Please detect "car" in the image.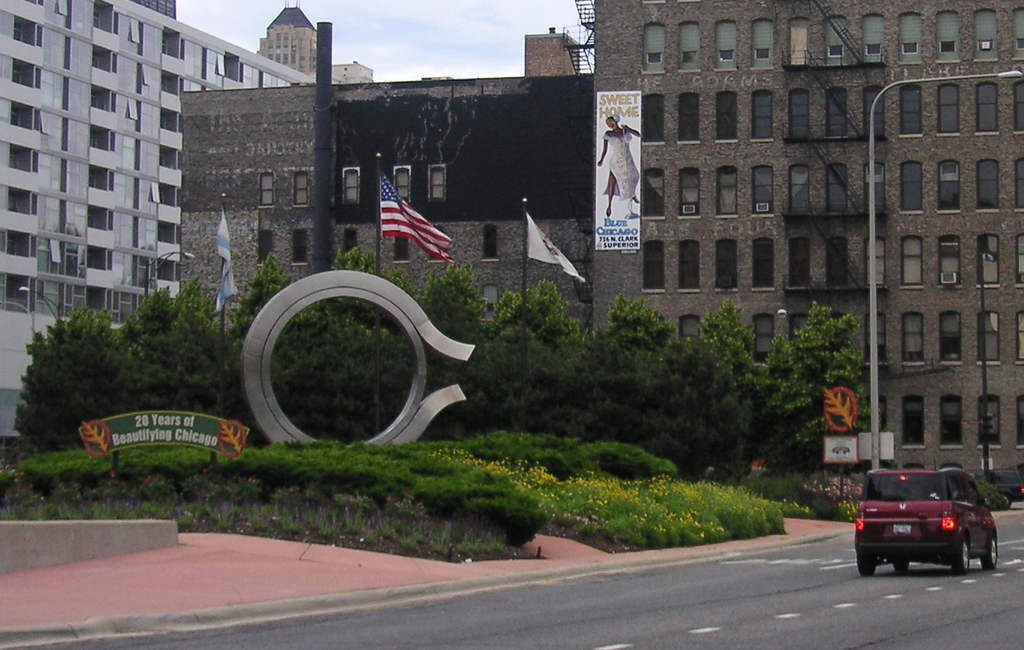
[left=850, top=457, right=1007, bottom=577].
